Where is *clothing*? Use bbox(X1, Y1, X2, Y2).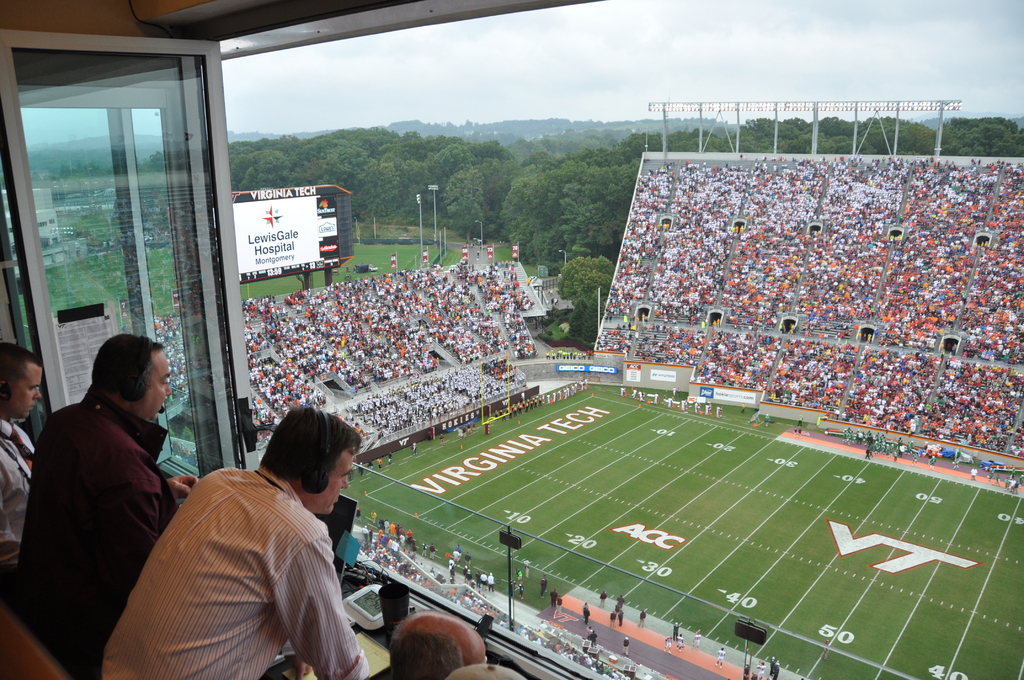
bbox(621, 639, 630, 650).
